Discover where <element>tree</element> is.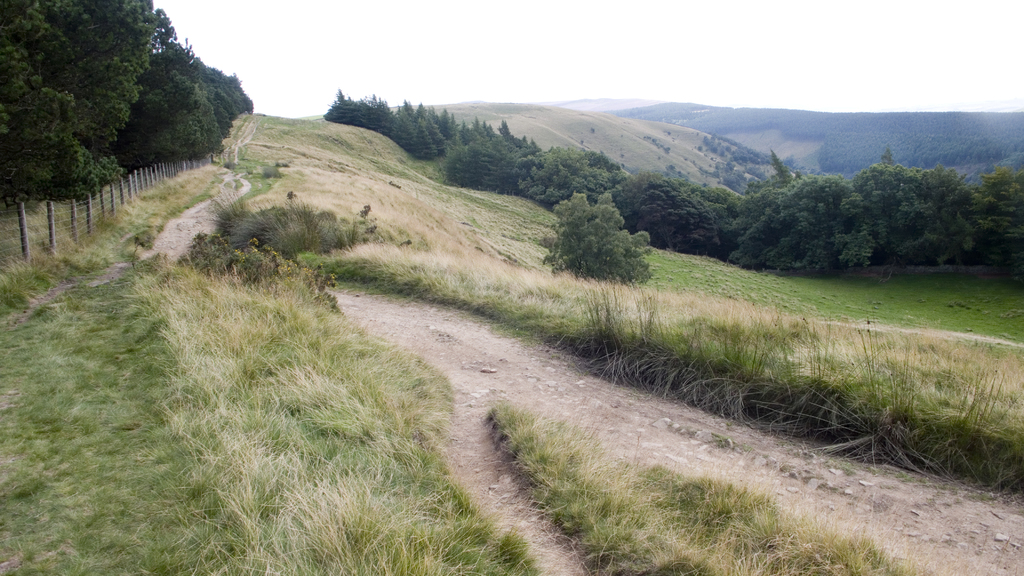
Discovered at 445, 140, 512, 193.
